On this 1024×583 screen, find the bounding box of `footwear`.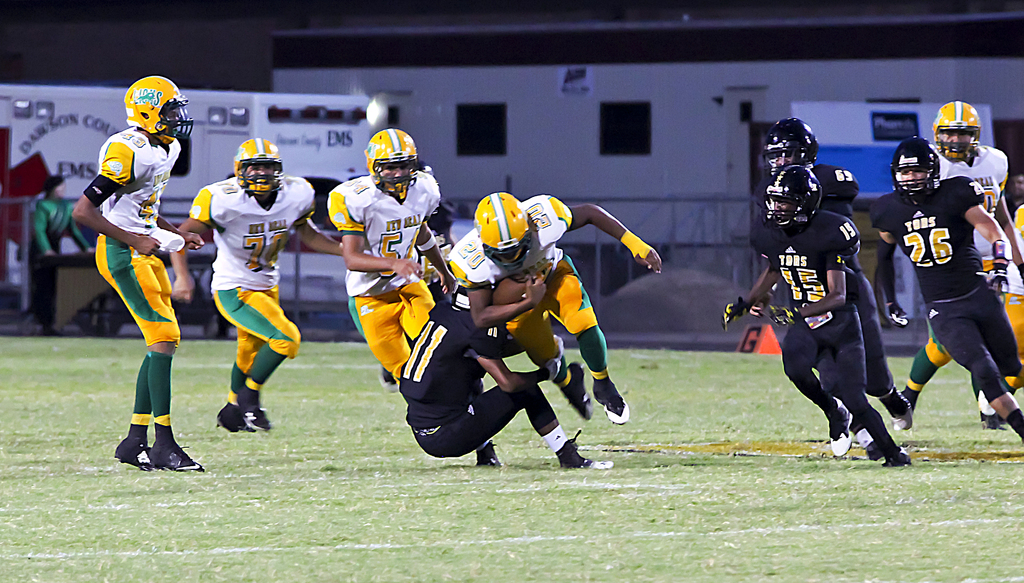
Bounding box: (382, 365, 407, 398).
